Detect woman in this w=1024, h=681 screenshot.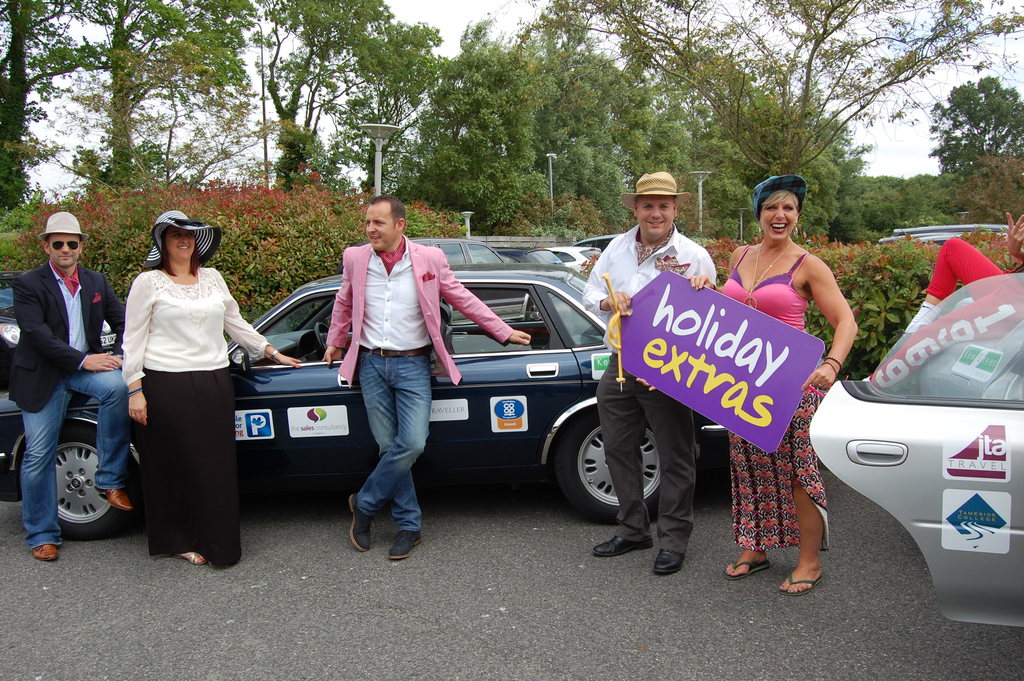
Detection: [118,207,298,575].
